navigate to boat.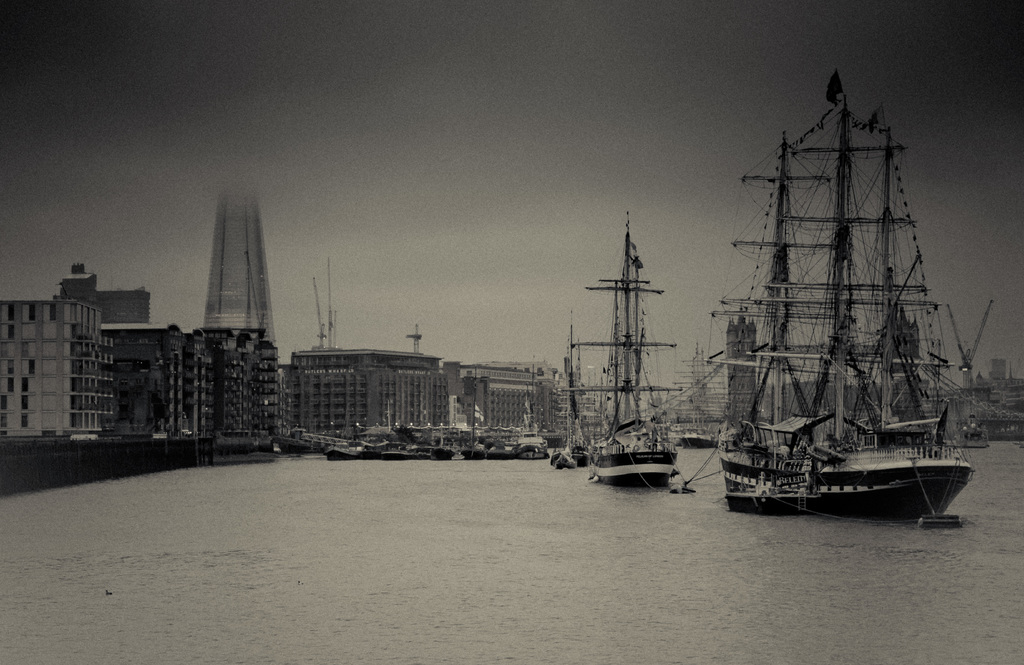
Navigation target: [x1=321, y1=433, x2=371, y2=465].
